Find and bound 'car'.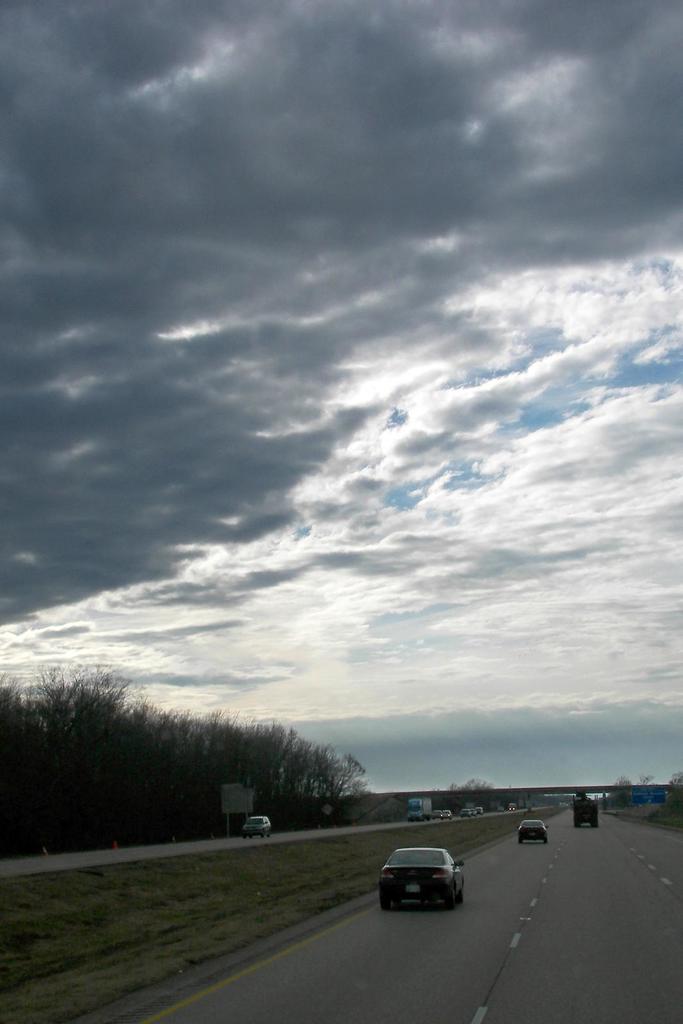
Bound: [375, 845, 466, 914].
